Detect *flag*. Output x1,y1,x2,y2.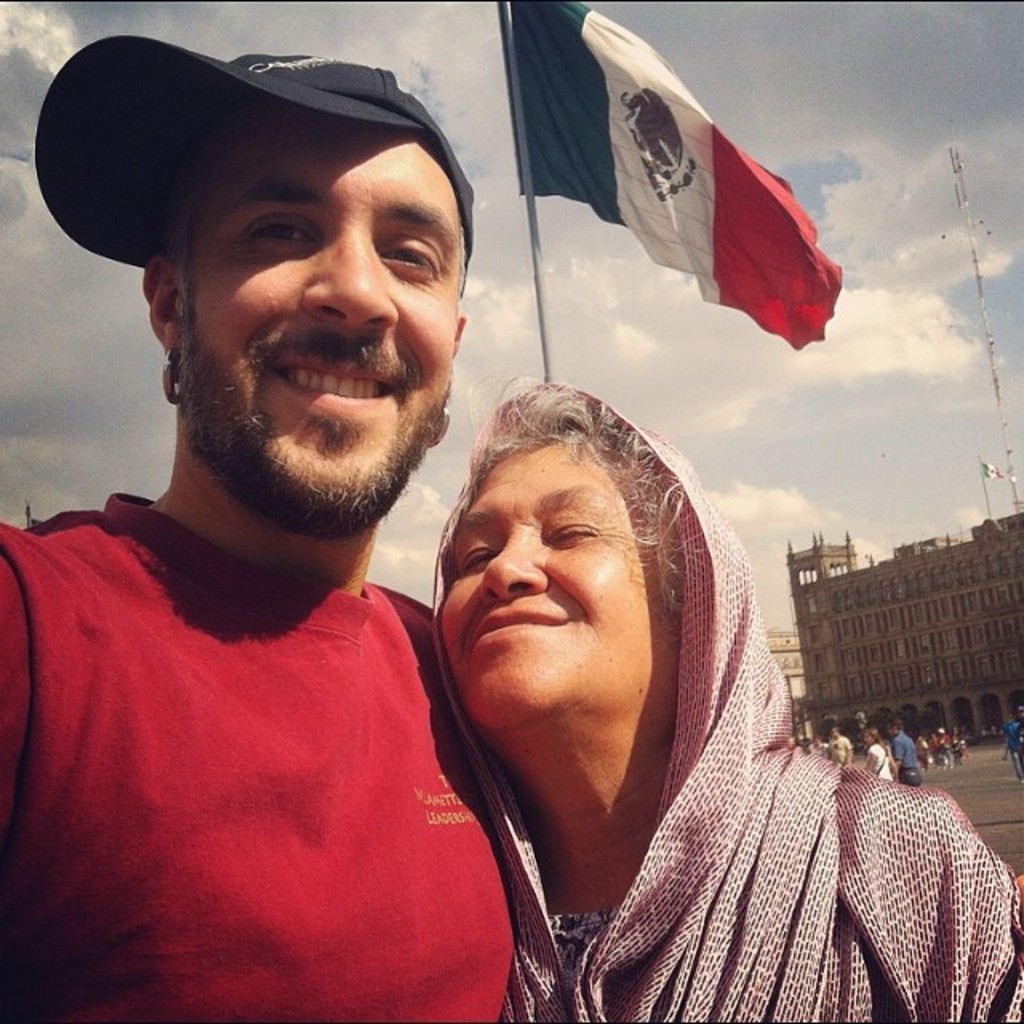
531,18,862,422.
